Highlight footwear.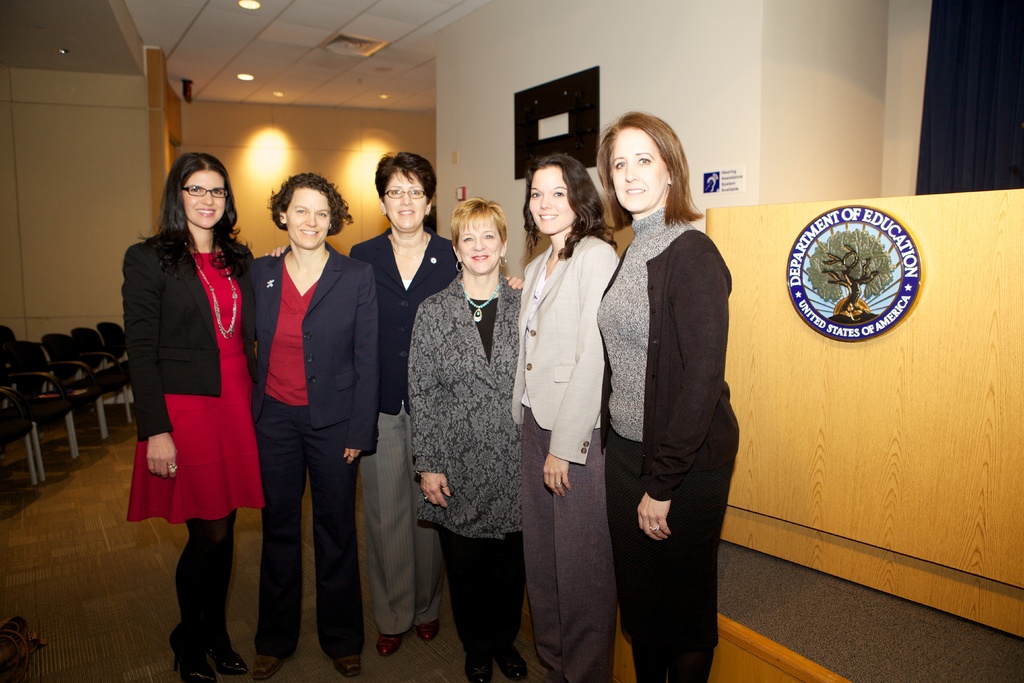
Highlighted region: detection(376, 636, 403, 661).
